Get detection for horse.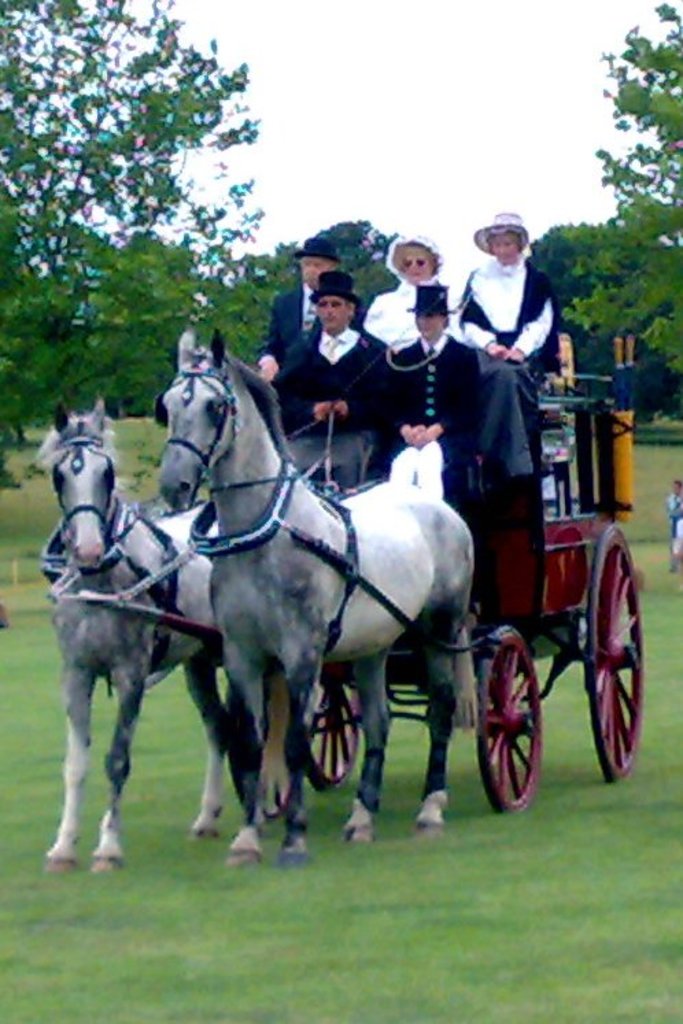
Detection: 43, 391, 218, 875.
